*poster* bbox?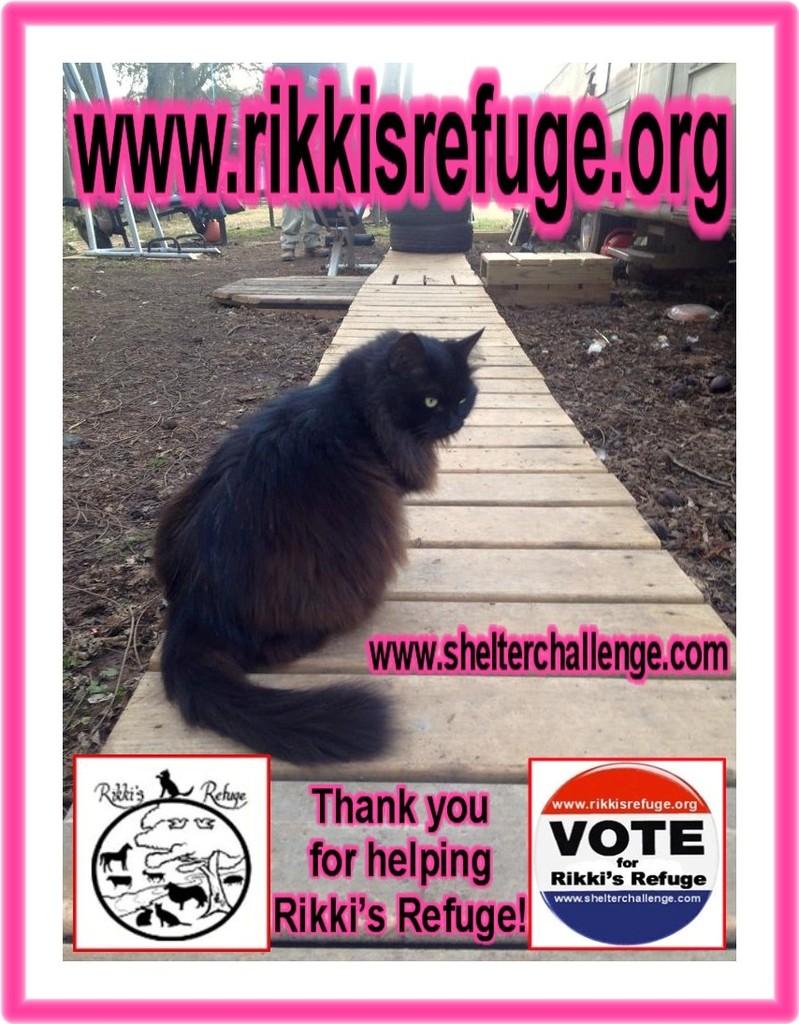
x1=64 y1=60 x2=764 y2=976
